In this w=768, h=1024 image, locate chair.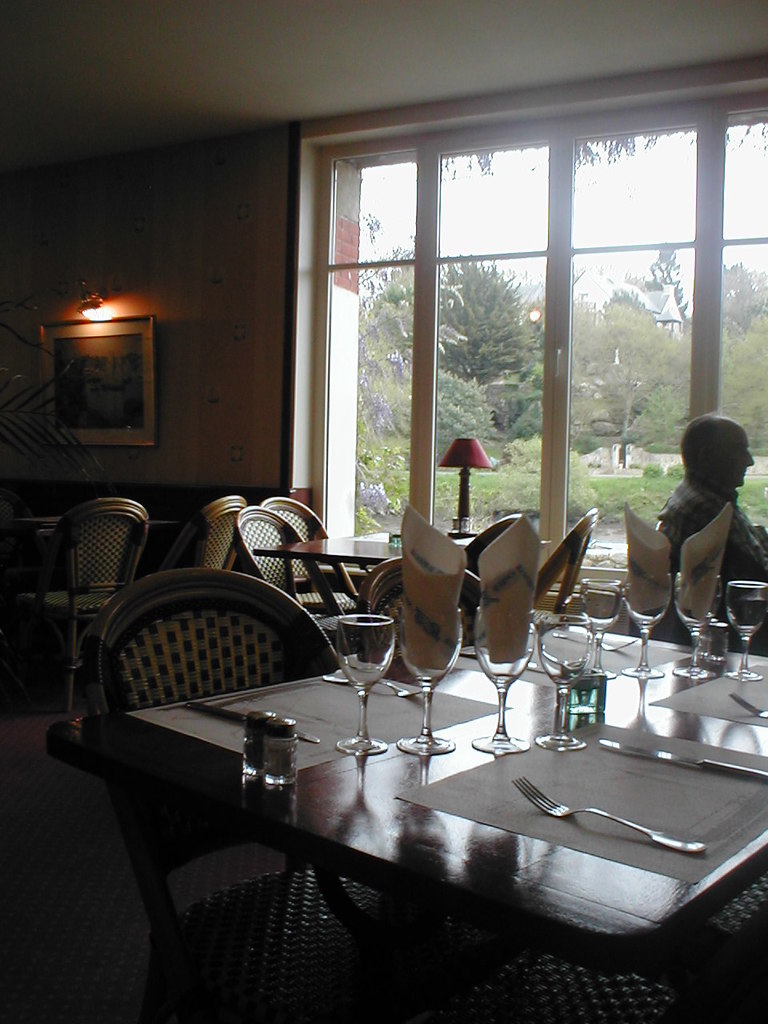
Bounding box: 436, 878, 767, 1023.
